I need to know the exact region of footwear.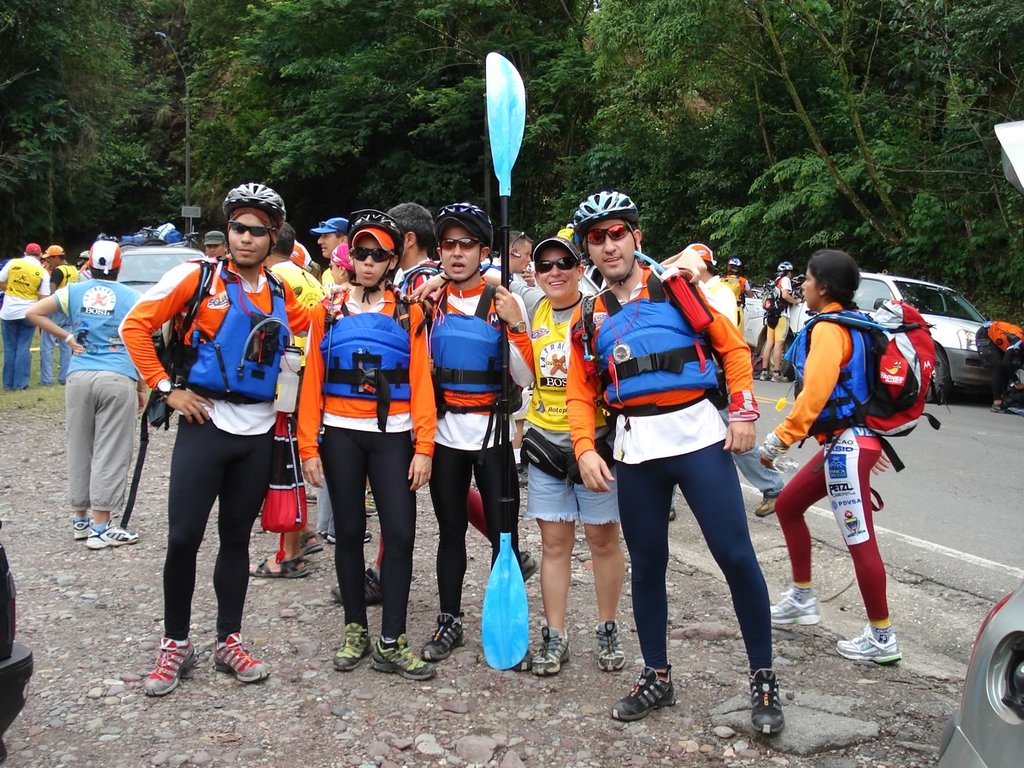
Region: crop(593, 622, 624, 672).
